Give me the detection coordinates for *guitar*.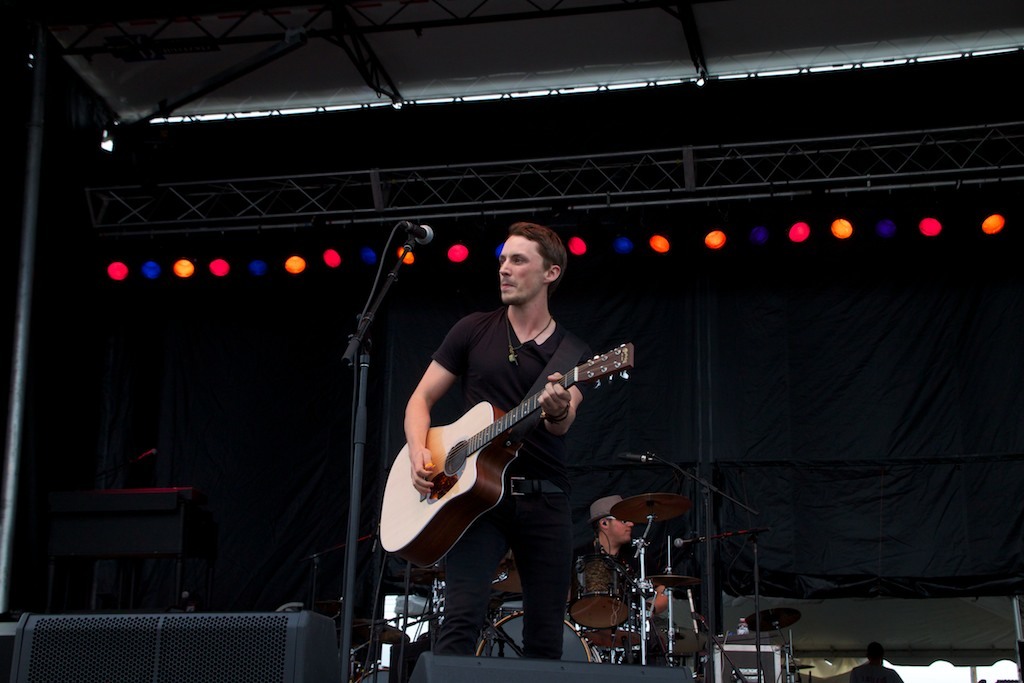
{"left": 377, "top": 339, "right": 632, "bottom": 570}.
